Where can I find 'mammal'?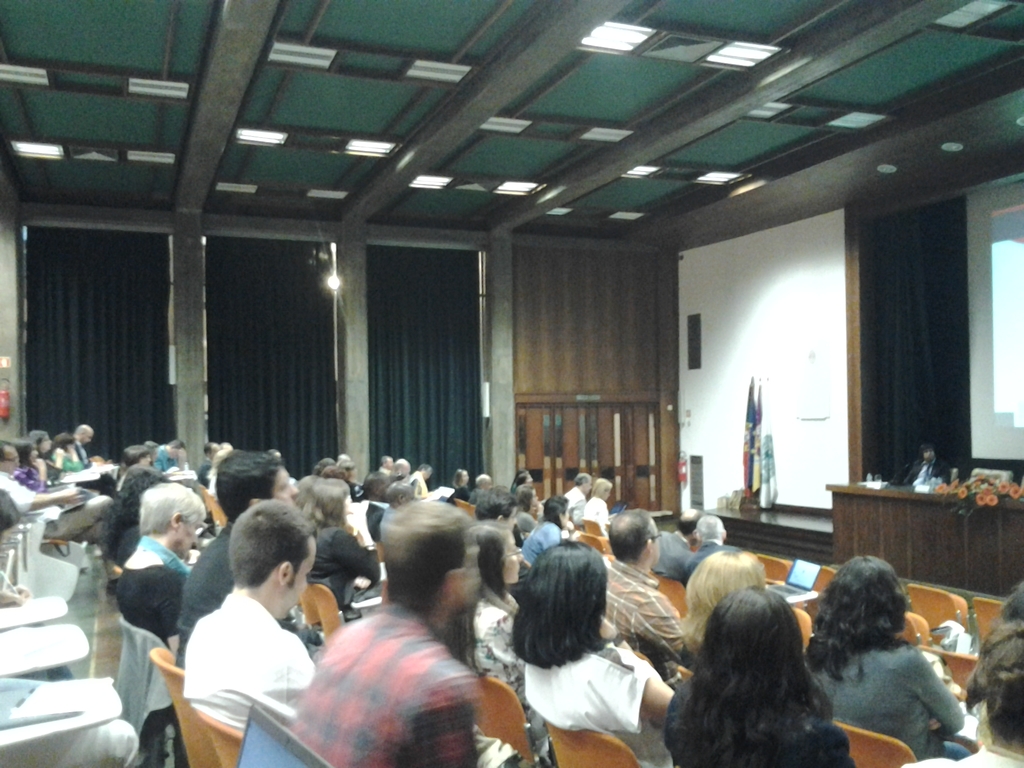
You can find it at l=802, t=568, r=975, b=758.
